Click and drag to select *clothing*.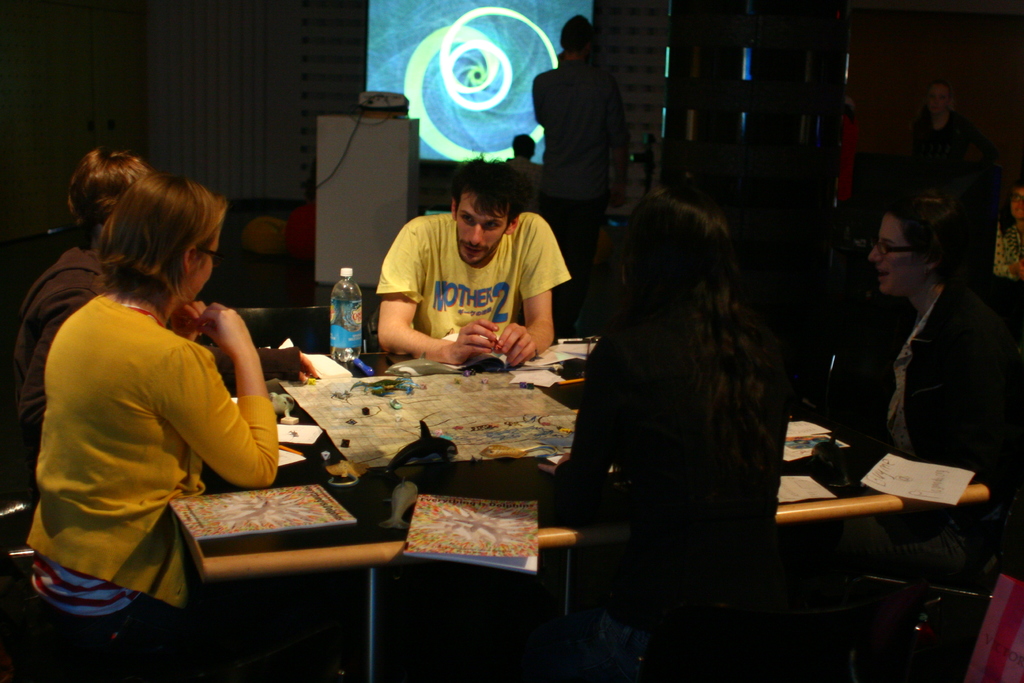
Selection: crop(552, 336, 788, 682).
